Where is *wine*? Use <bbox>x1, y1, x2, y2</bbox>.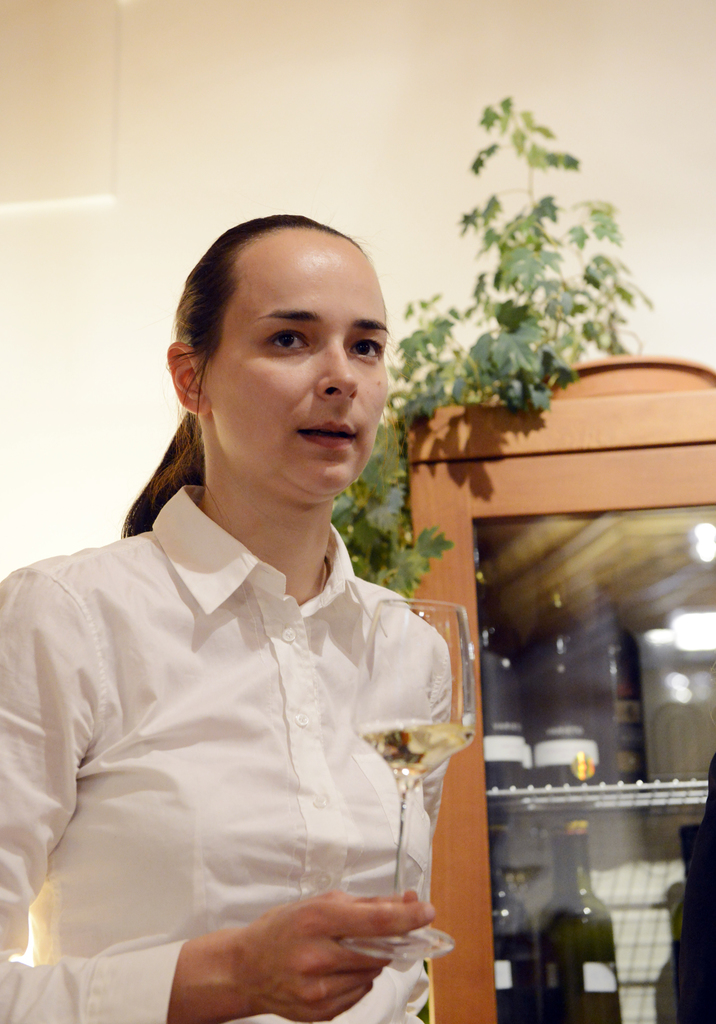
<bbox>542, 817, 628, 1023</bbox>.
